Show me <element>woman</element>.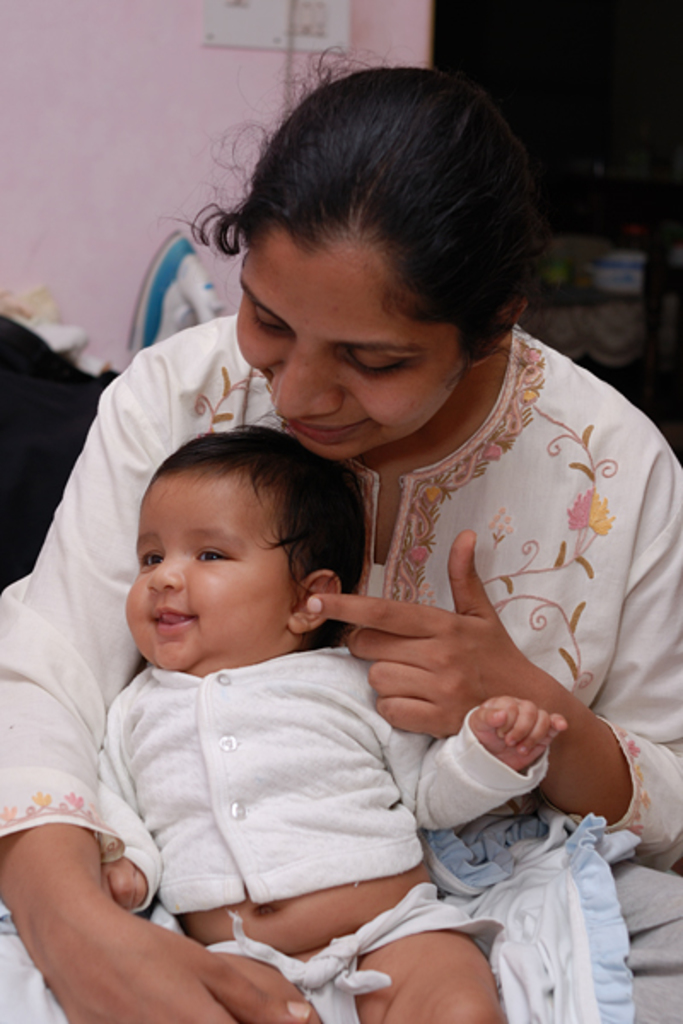
<element>woman</element> is here: 0/43/680/1021.
